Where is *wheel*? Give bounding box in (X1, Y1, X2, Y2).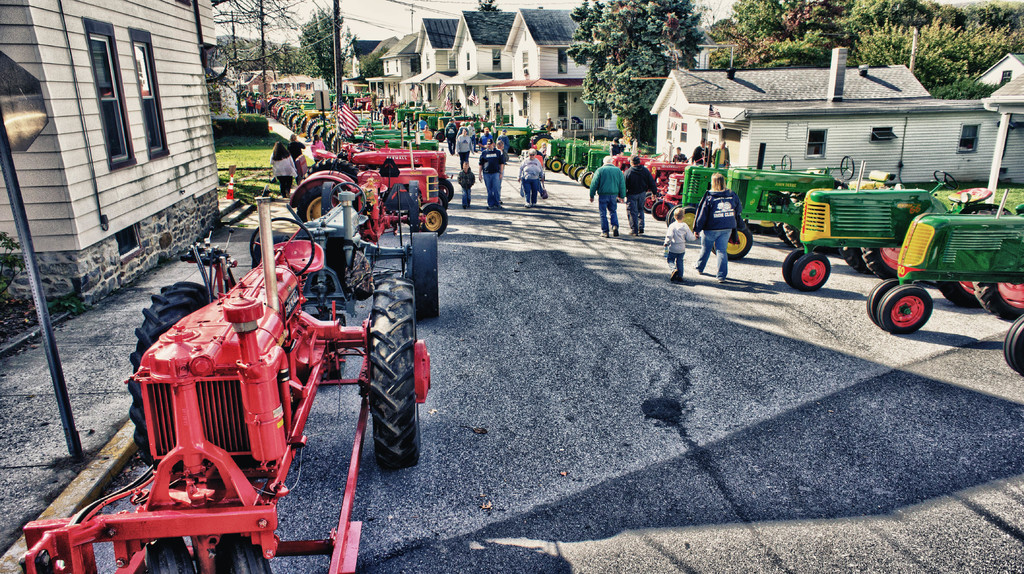
(249, 215, 319, 269).
